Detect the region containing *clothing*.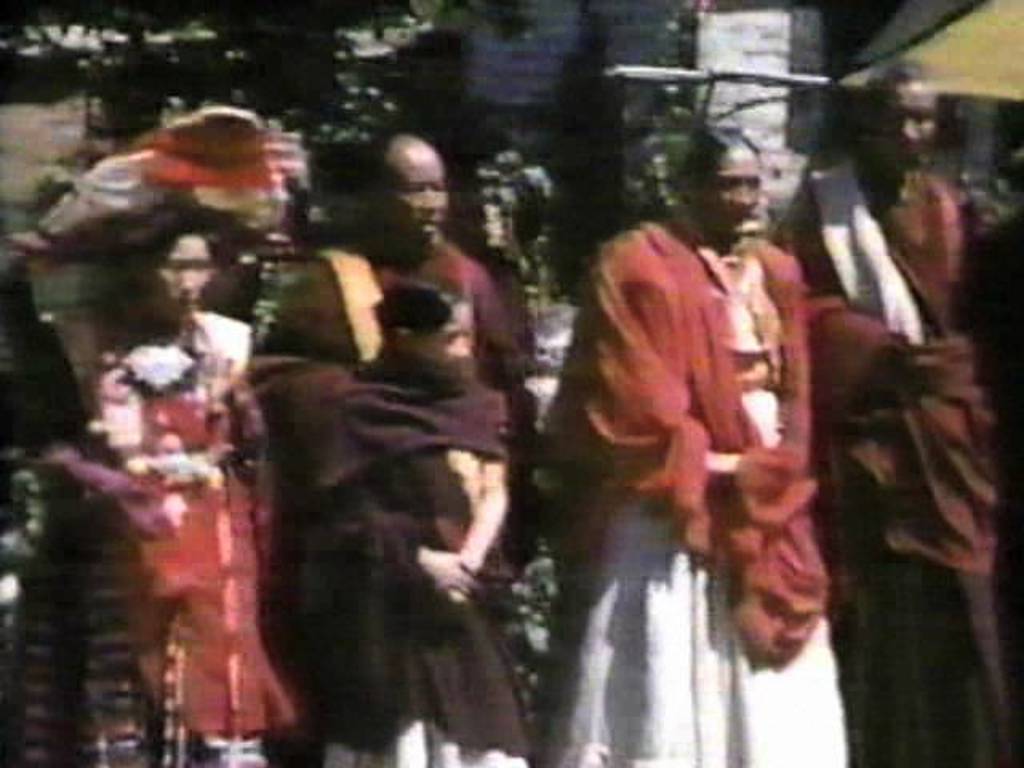
<region>272, 234, 502, 371</region>.
